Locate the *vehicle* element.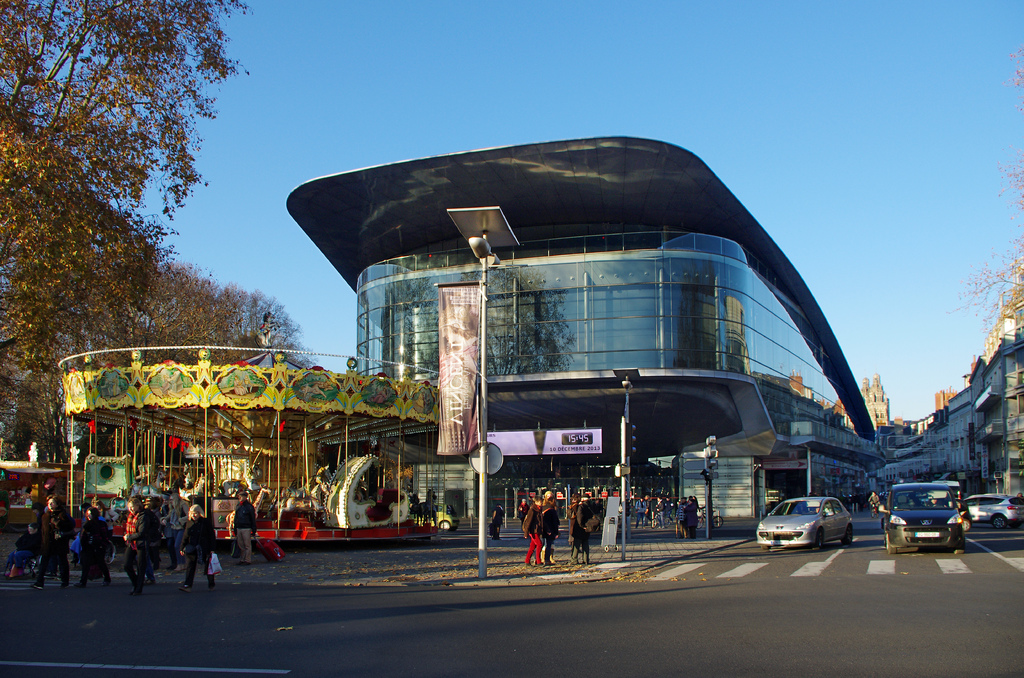
Element bbox: locate(756, 497, 854, 552).
